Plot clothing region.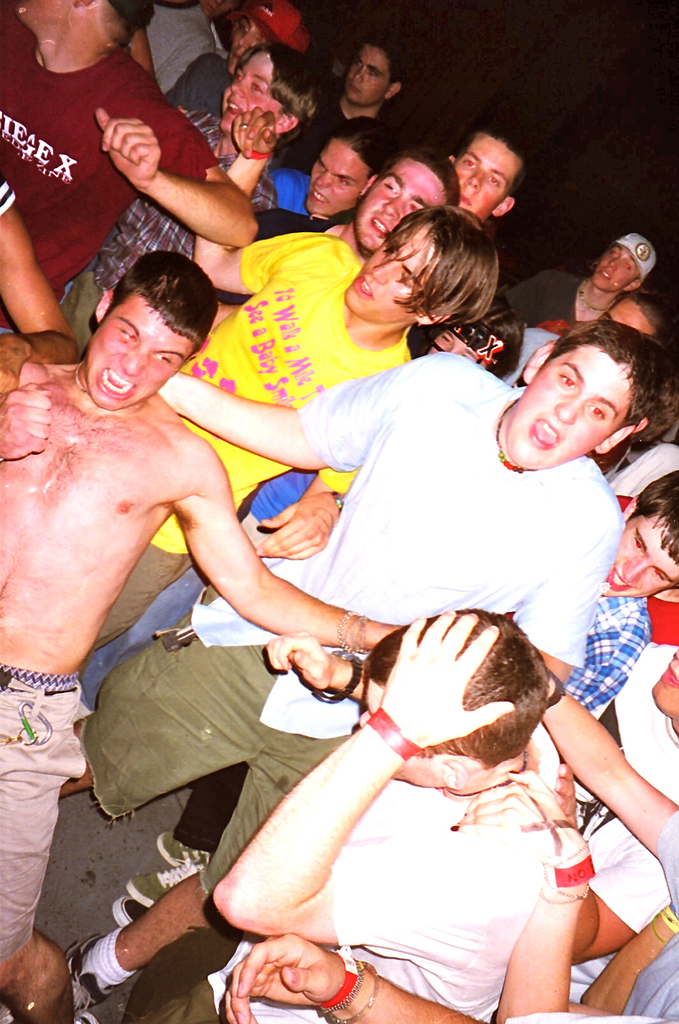
Plotted at bbox=[0, 671, 136, 967].
